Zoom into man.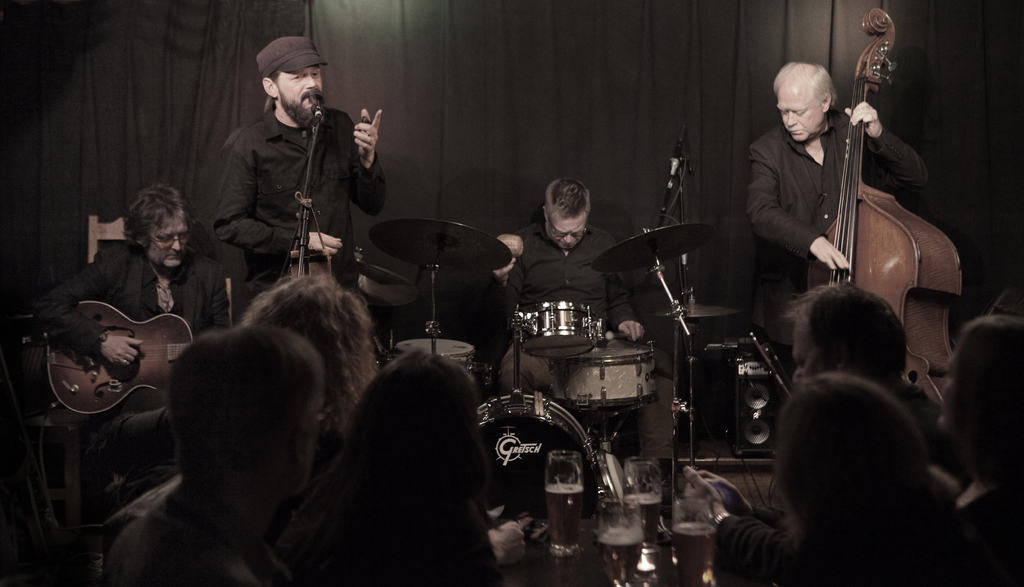
Zoom target: l=776, t=379, r=947, b=586.
